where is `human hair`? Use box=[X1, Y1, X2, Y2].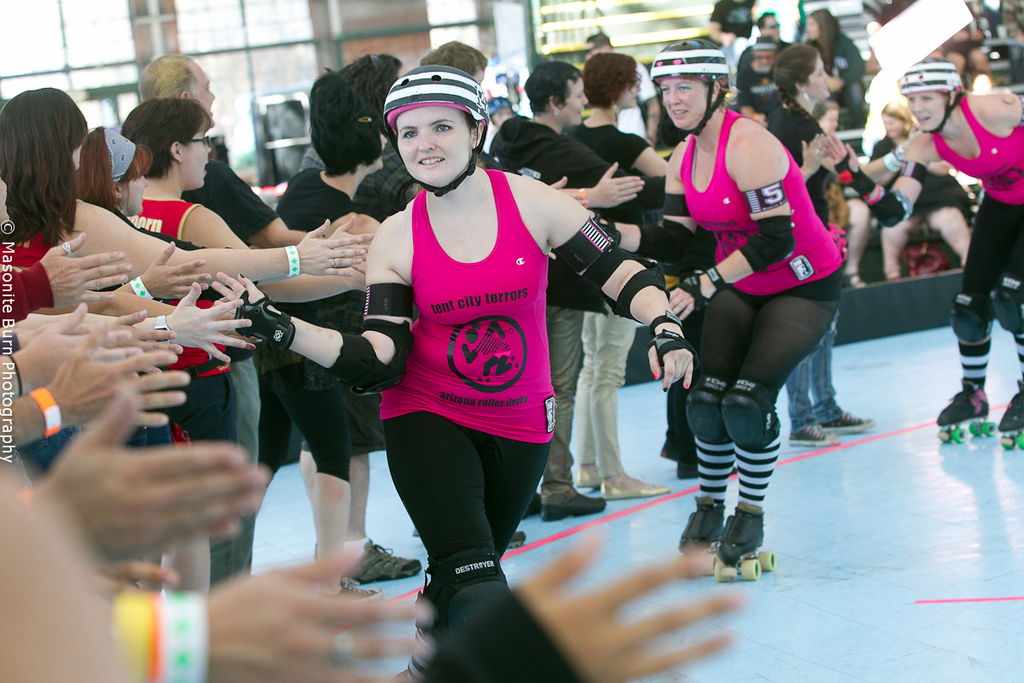
box=[121, 96, 212, 179].
